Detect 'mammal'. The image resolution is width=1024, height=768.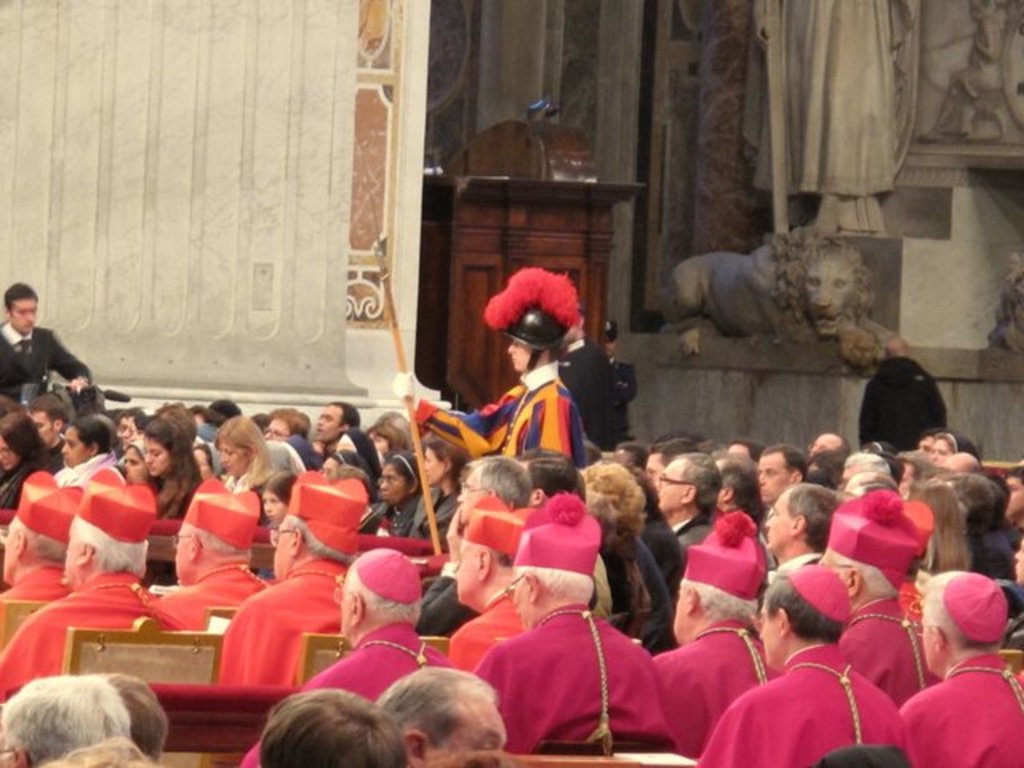
[0,280,93,418].
